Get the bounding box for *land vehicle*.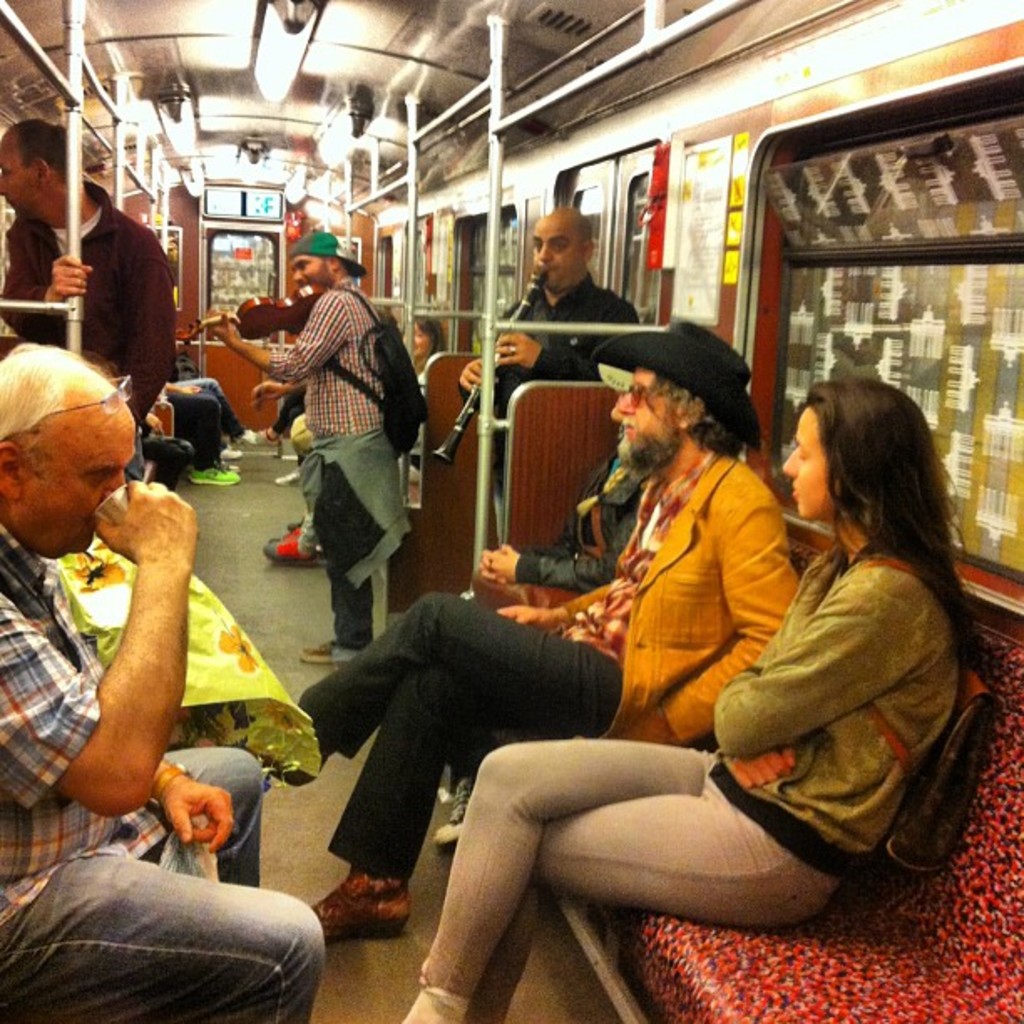
x1=0, y1=0, x2=1022, y2=1022.
